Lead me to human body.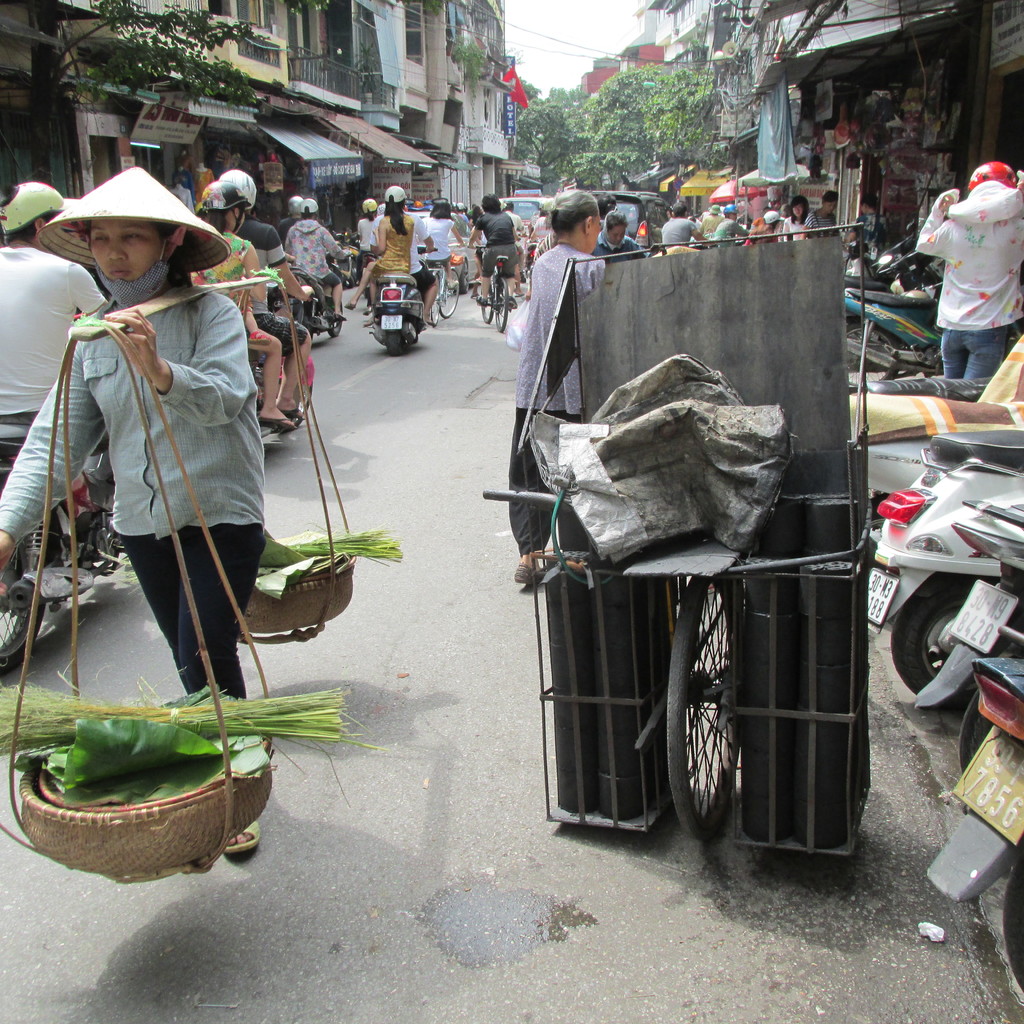
Lead to select_region(660, 214, 715, 250).
